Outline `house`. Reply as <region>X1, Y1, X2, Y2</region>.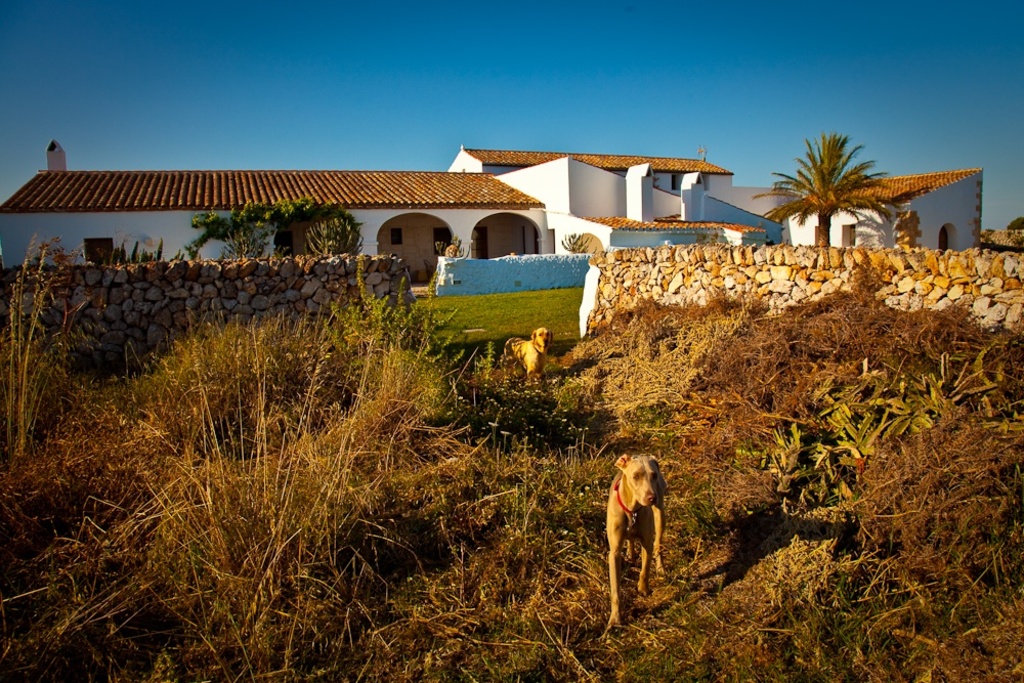
<region>0, 134, 563, 298</region>.
